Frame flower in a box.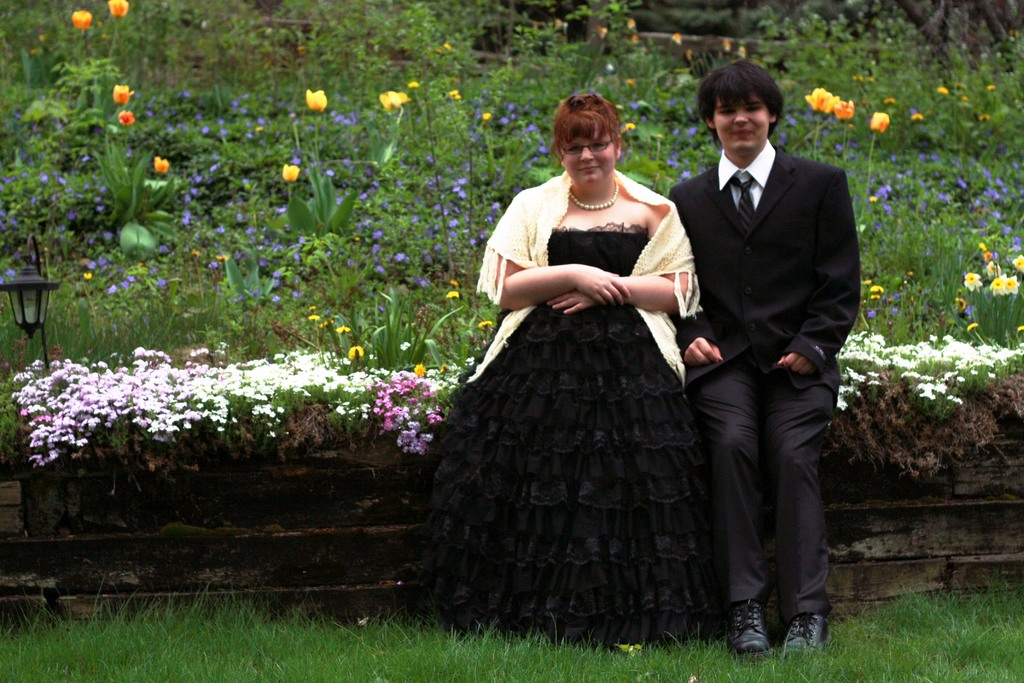
BBox(120, 109, 136, 126).
